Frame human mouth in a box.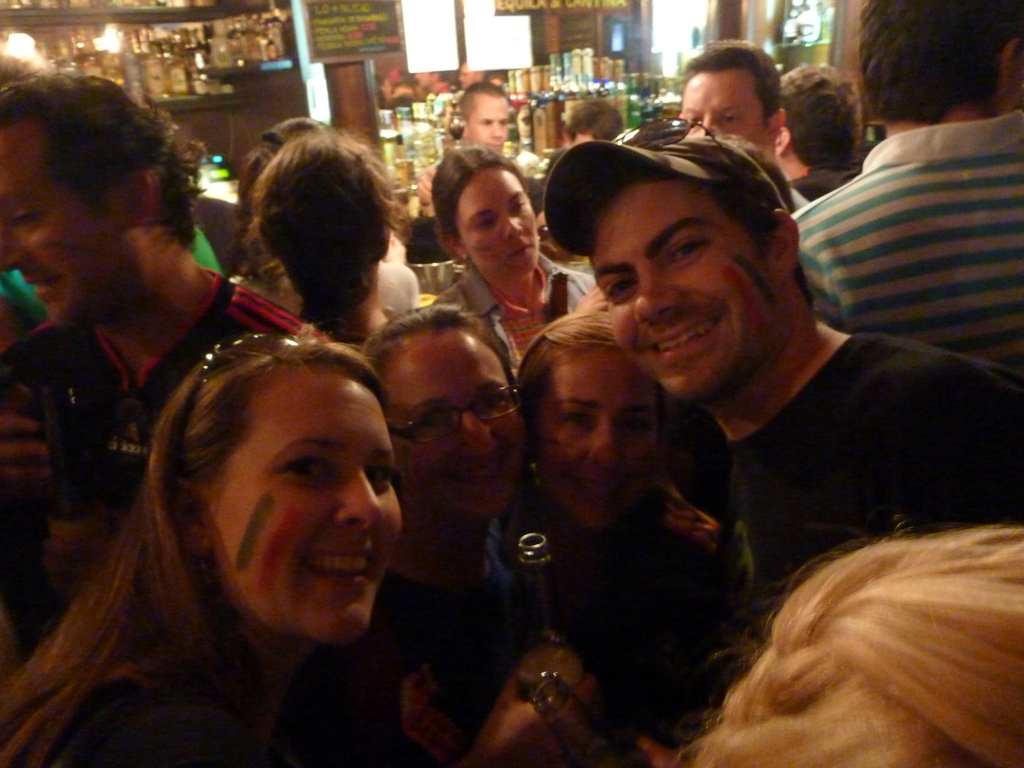
{"left": 444, "top": 468, "right": 512, "bottom": 498}.
